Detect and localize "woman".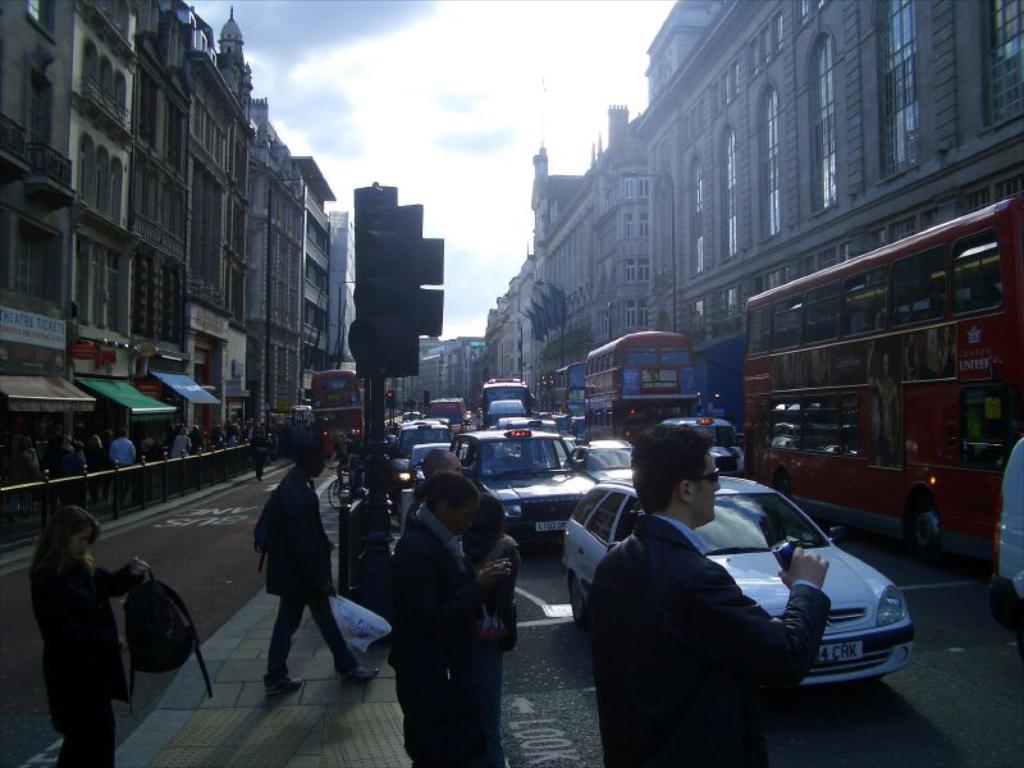
Localized at 389 472 506 767.
